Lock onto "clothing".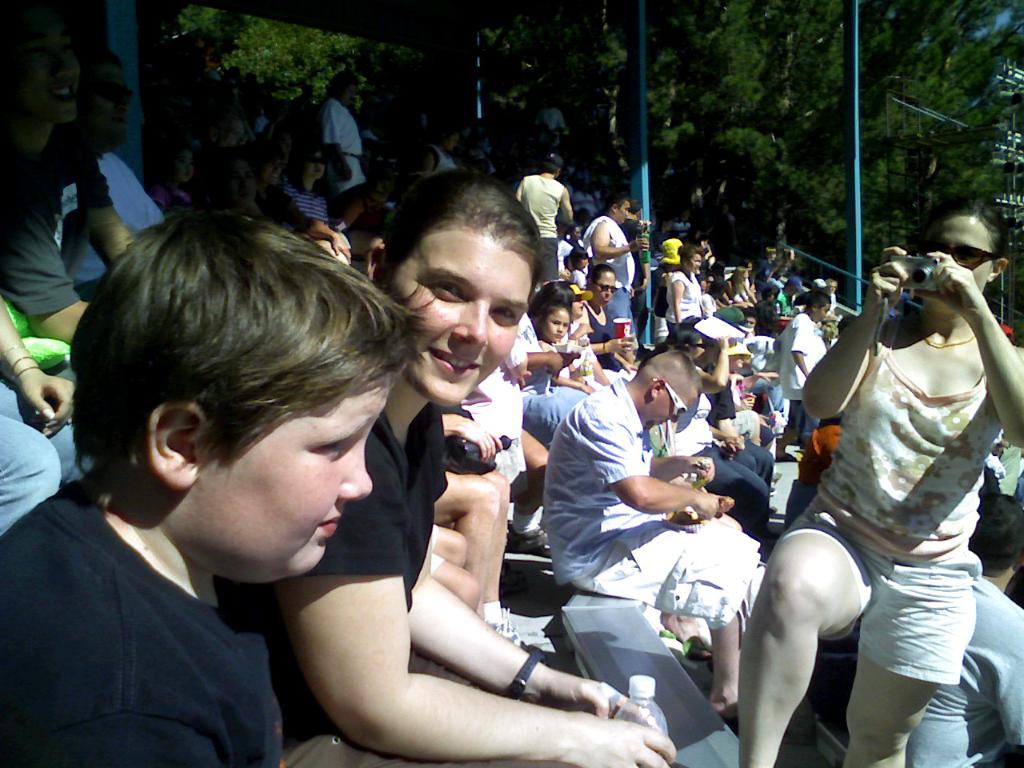
Locked: box(898, 570, 1023, 767).
